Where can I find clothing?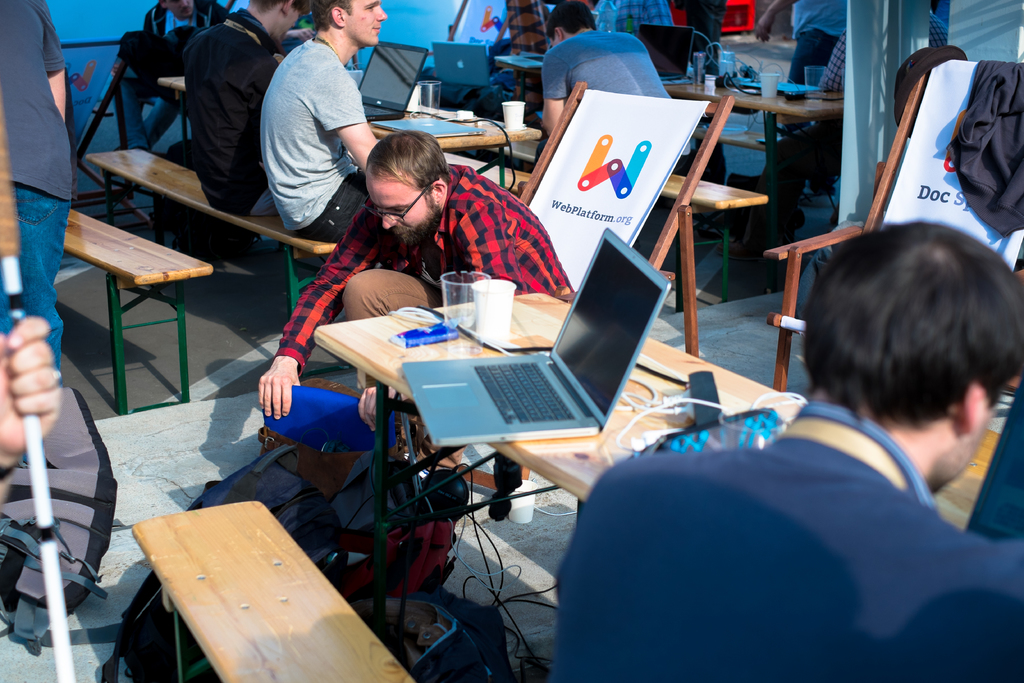
You can find it at (552,434,1023,682).
